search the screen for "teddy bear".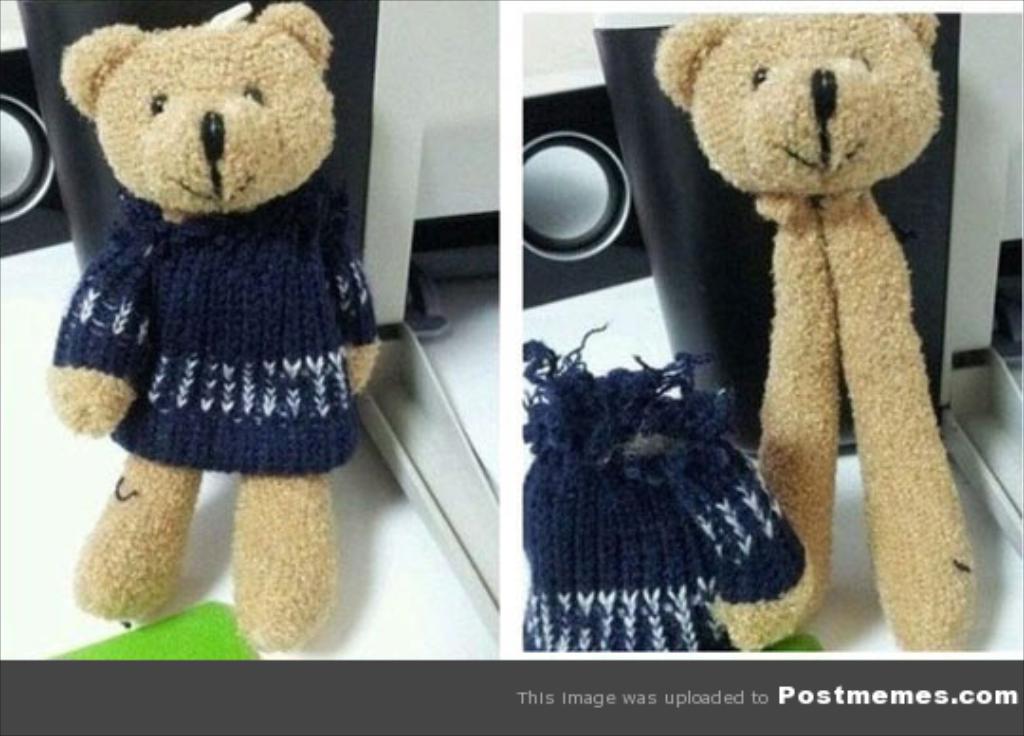
Found at BBox(645, 9, 975, 656).
